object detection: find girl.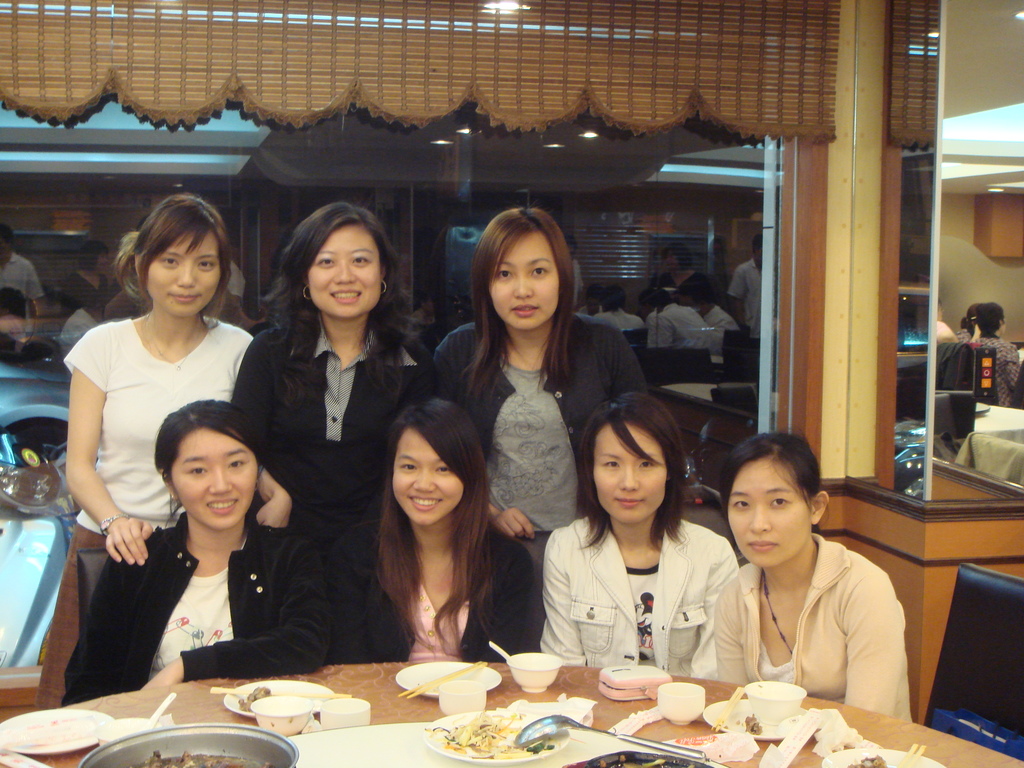
62 390 324 694.
